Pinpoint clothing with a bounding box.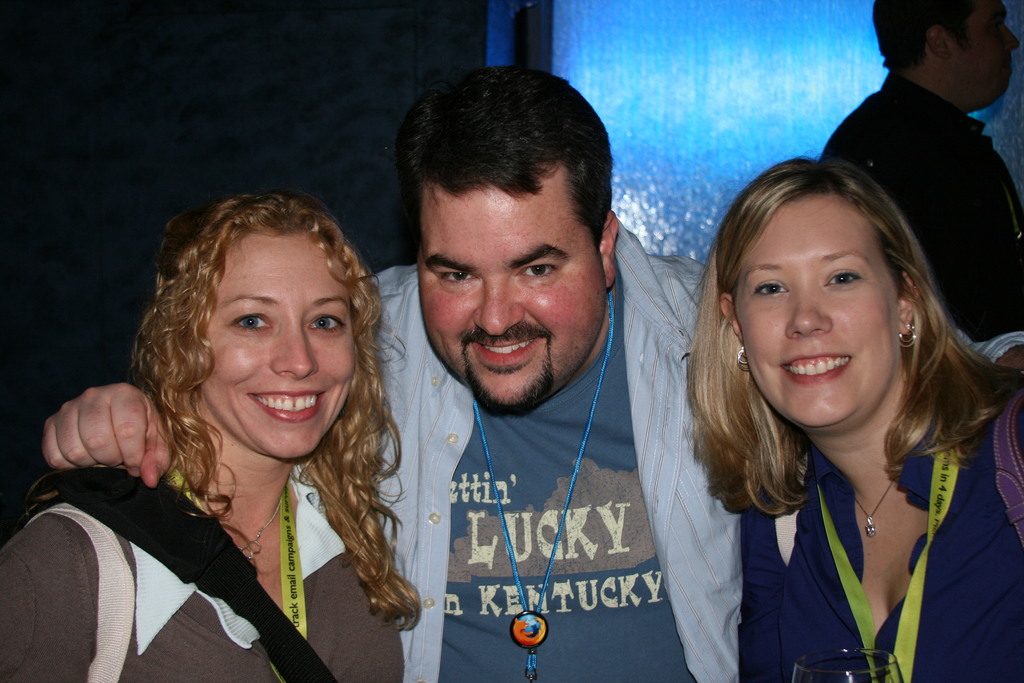
302, 205, 1023, 682.
